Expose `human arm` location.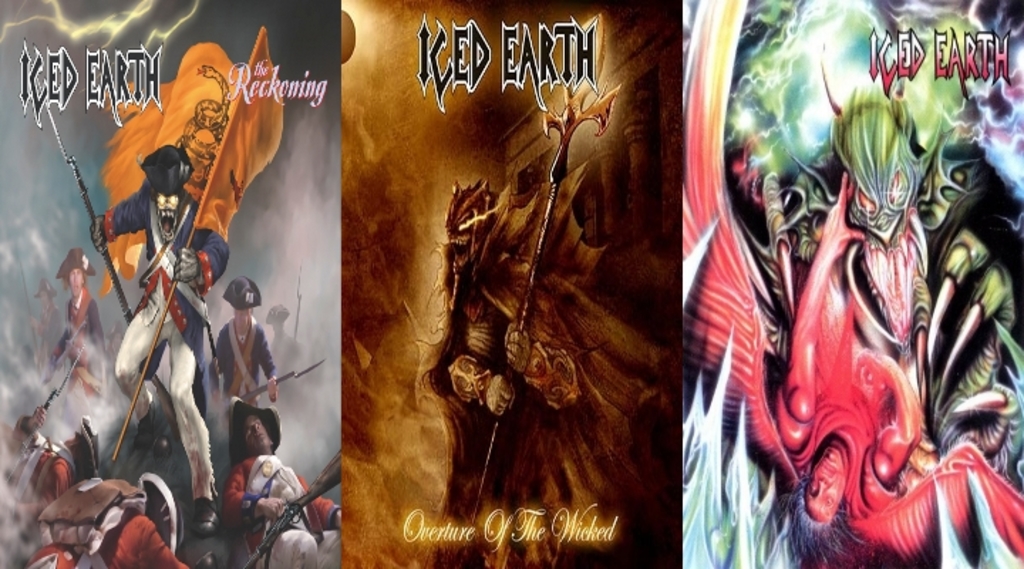
Exposed at BBox(502, 284, 577, 411).
